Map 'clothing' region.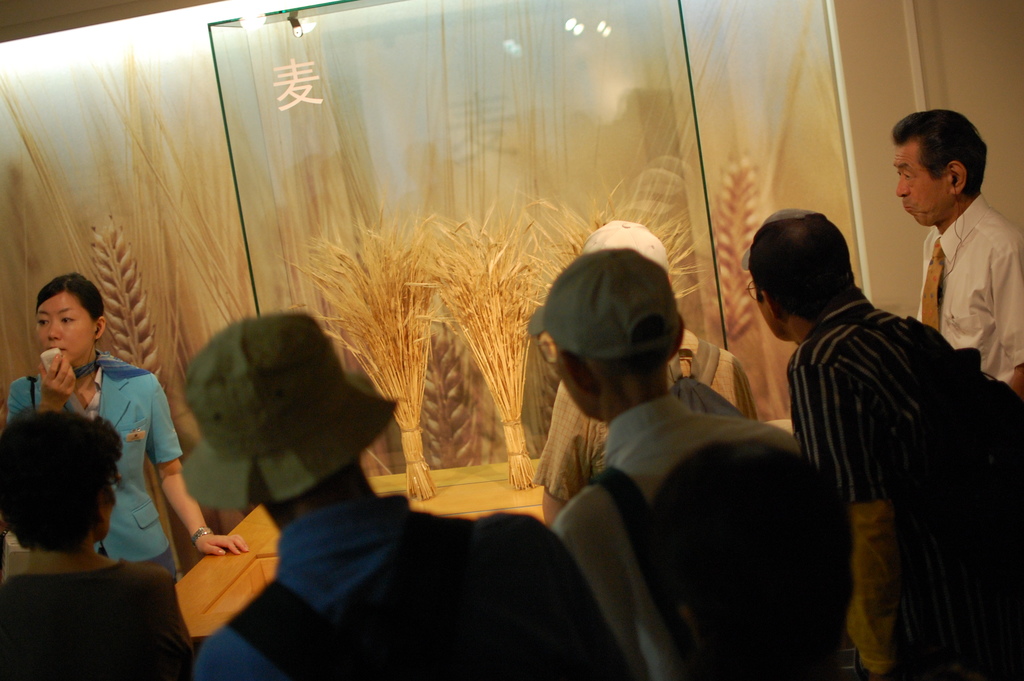
Mapped to 0,556,195,680.
